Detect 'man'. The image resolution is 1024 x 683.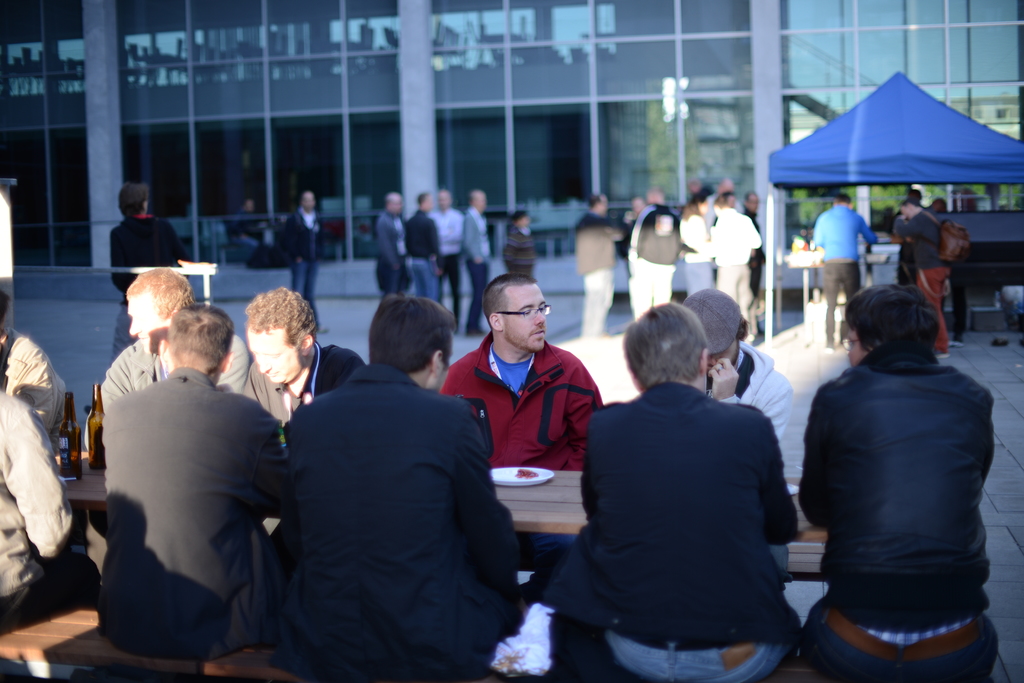
435/275/600/479.
